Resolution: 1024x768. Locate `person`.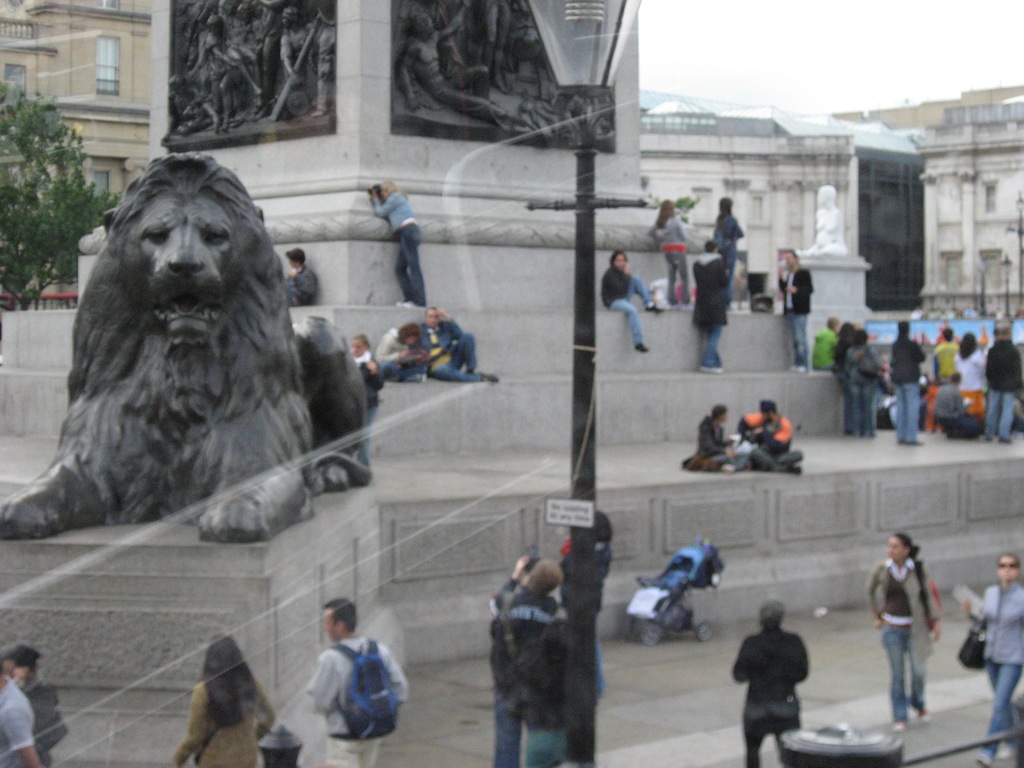
962/552/1023/765.
